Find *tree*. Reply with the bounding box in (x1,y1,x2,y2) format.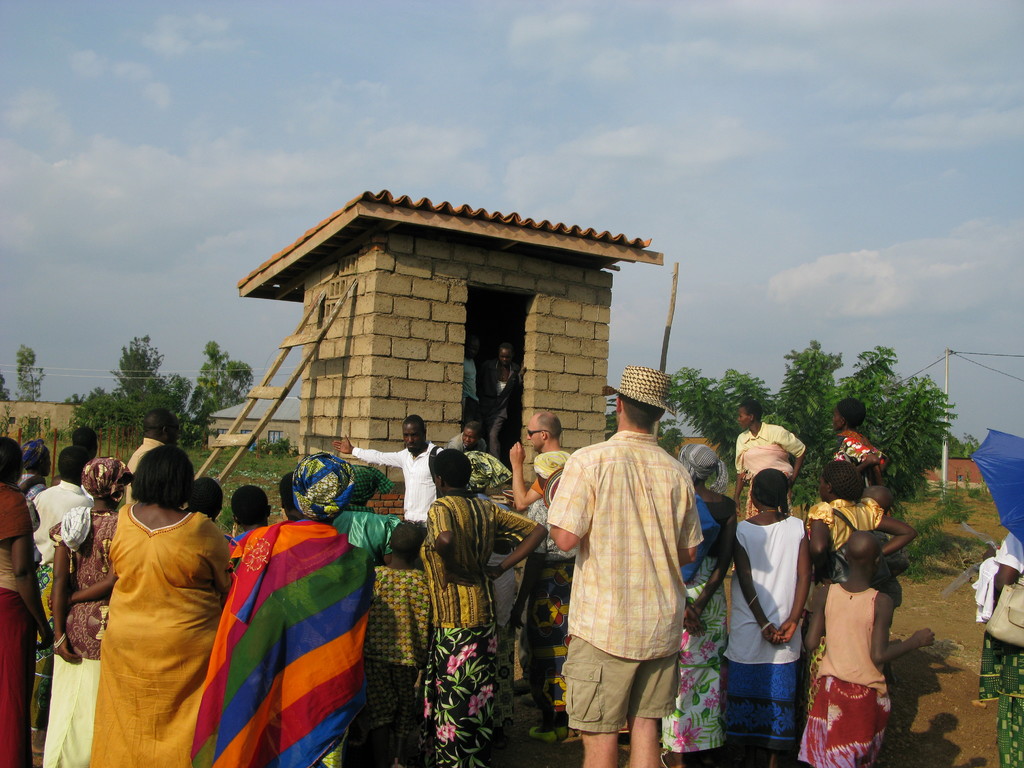
(873,355,953,500).
